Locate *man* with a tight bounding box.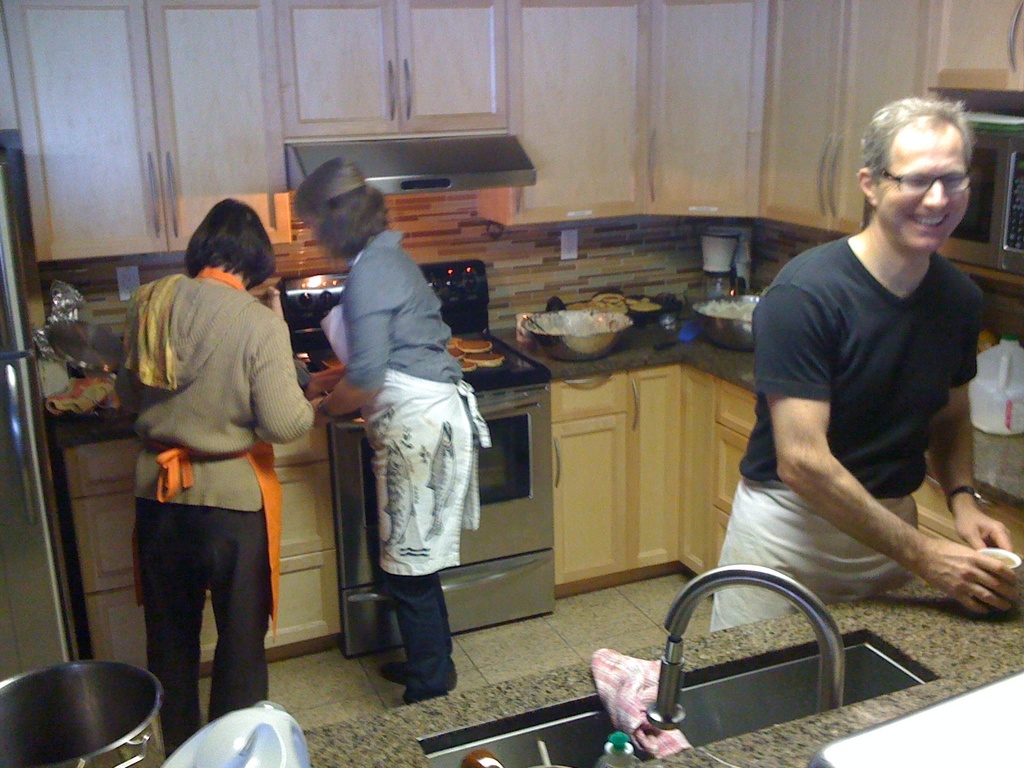
pyautogui.locateOnScreen(714, 97, 1017, 662).
